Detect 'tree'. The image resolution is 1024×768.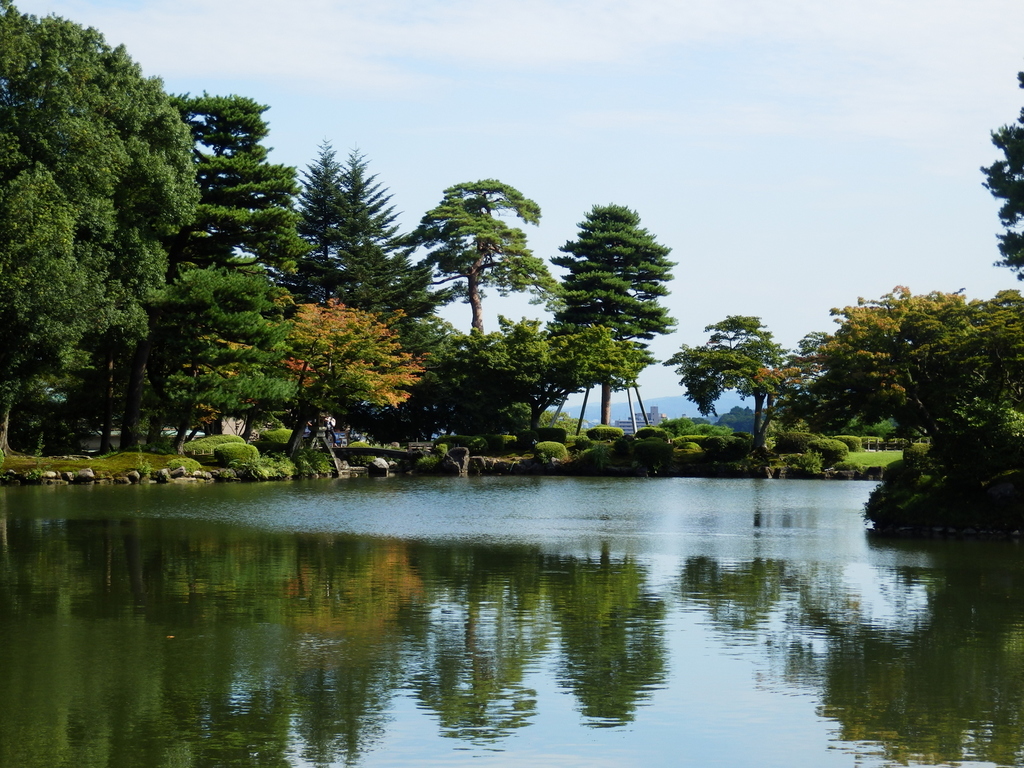
rect(980, 23, 1023, 302).
